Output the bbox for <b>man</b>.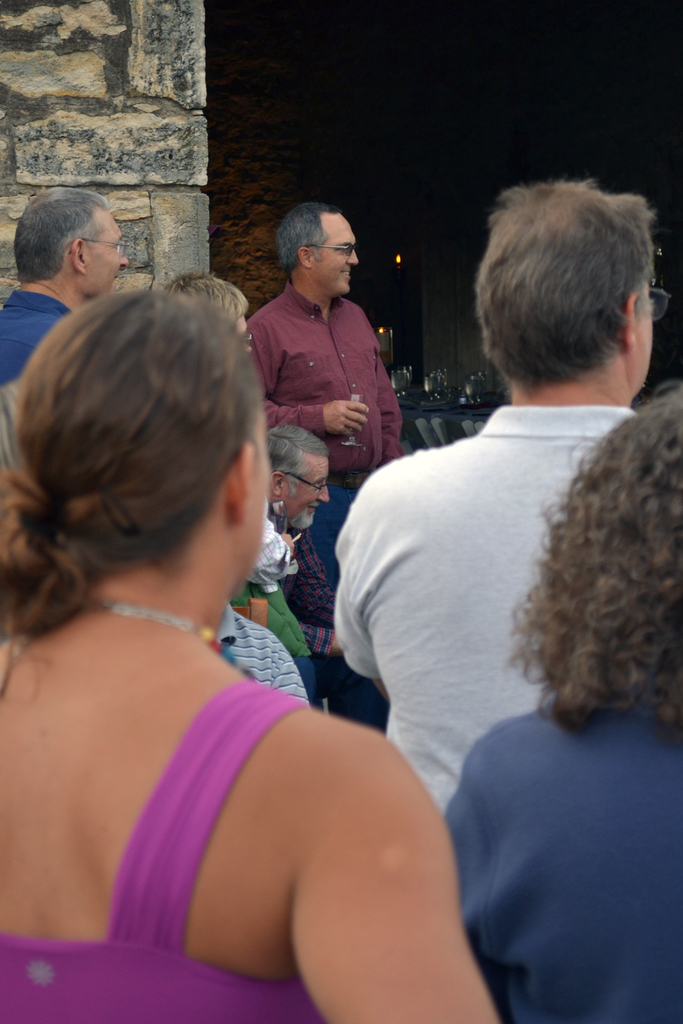
(left=247, top=202, right=403, bottom=592).
